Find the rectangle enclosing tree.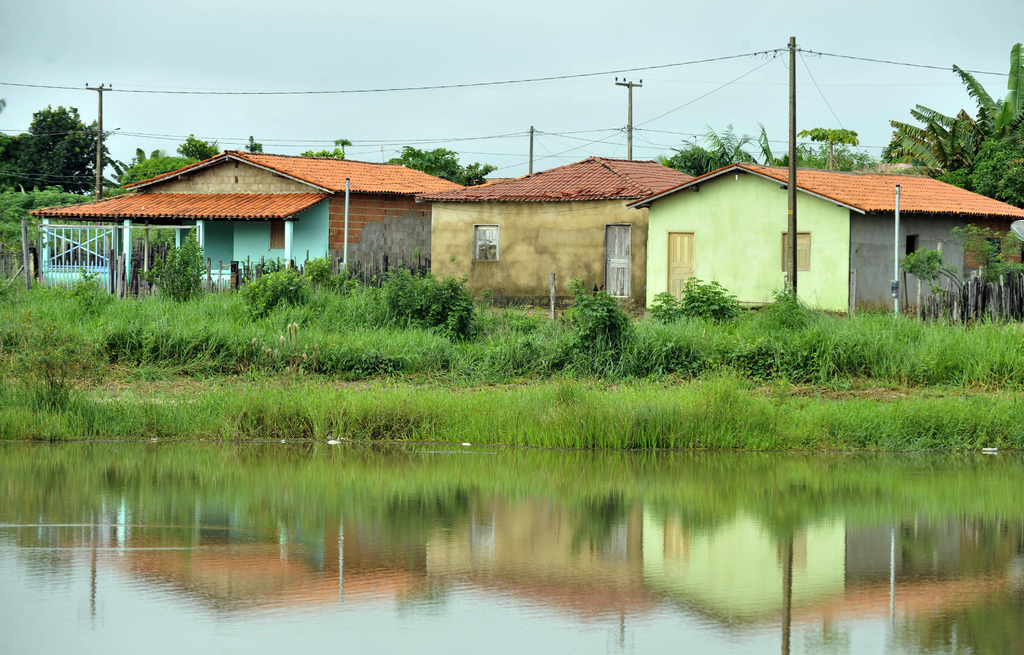
box(242, 133, 264, 157).
